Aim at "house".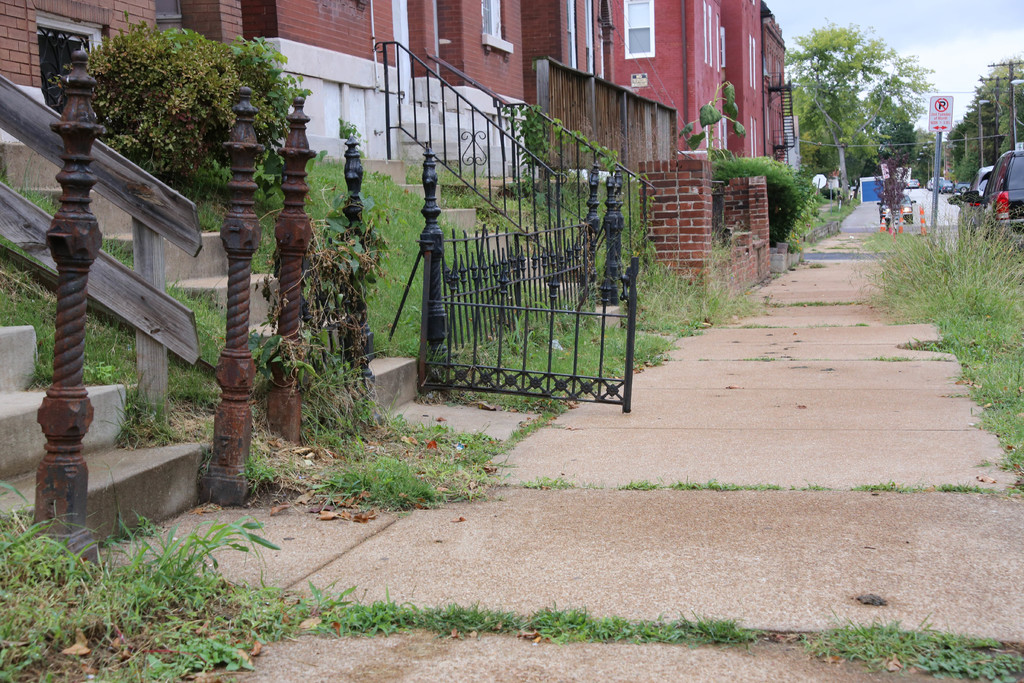
Aimed at 745, 0, 779, 188.
